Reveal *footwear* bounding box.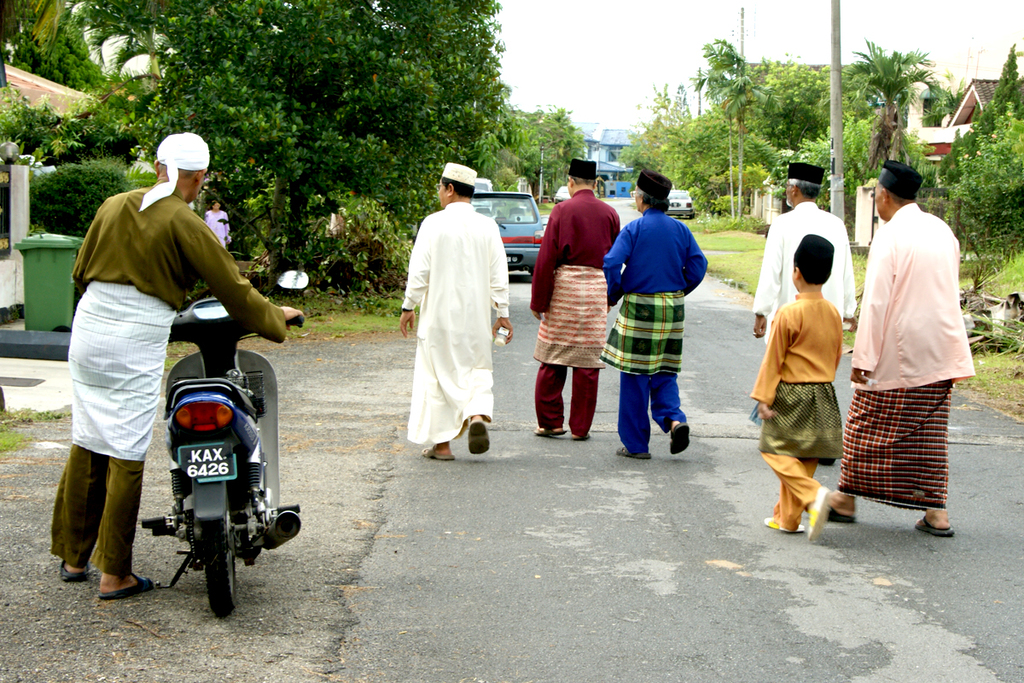
Revealed: [x1=97, y1=571, x2=155, y2=598].
